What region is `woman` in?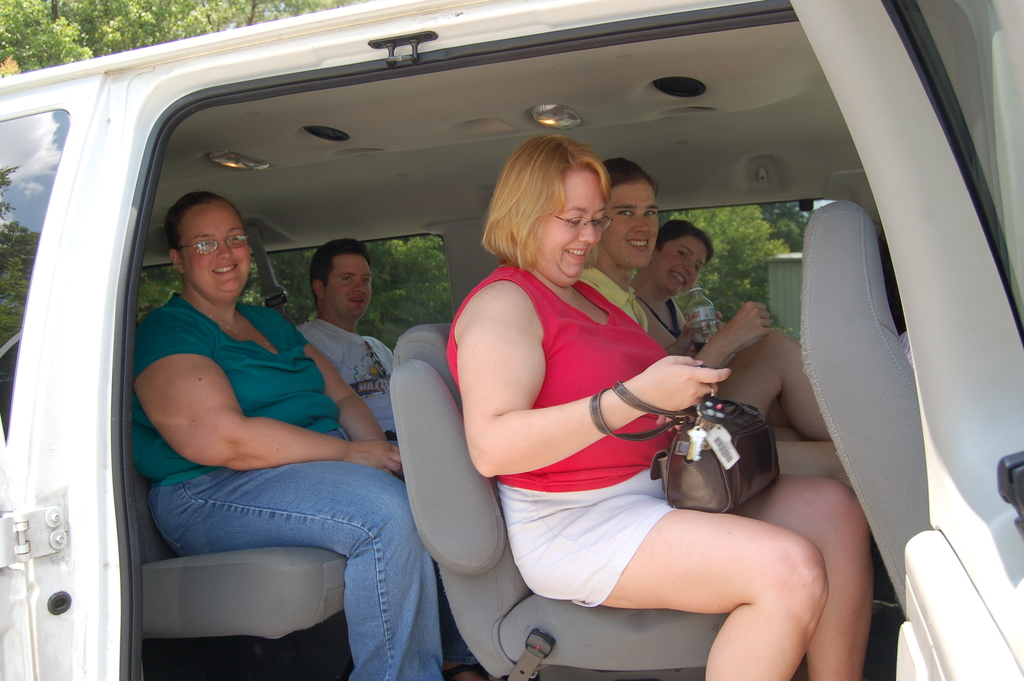
detection(632, 219, 724, 358).
